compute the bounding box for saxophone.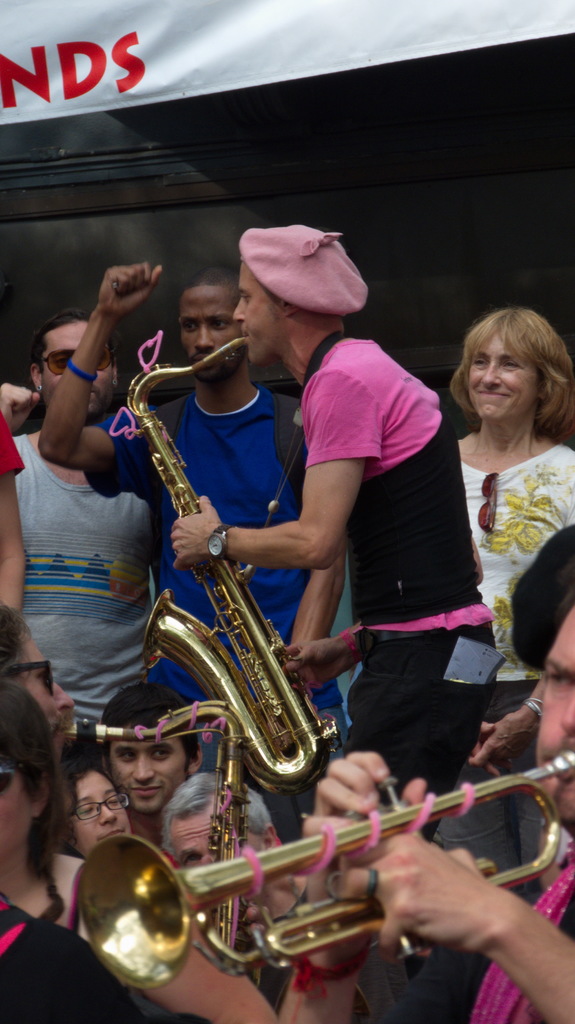
[left=65, top=695, right=273, bottom=972].
